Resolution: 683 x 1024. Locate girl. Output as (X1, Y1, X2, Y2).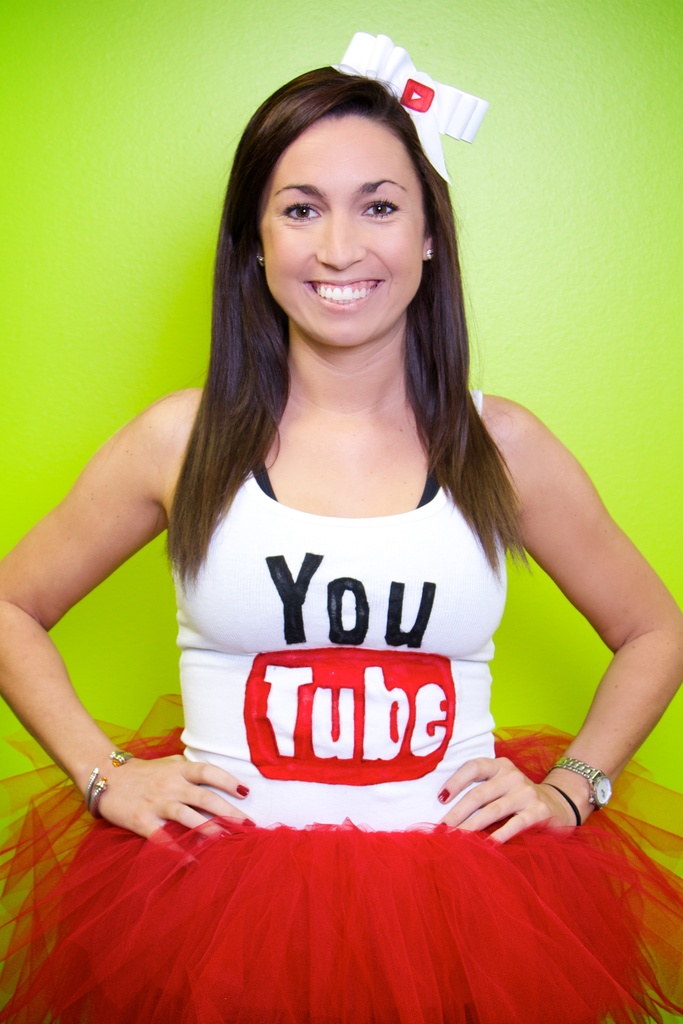
(0, 29, 682, 1023).
